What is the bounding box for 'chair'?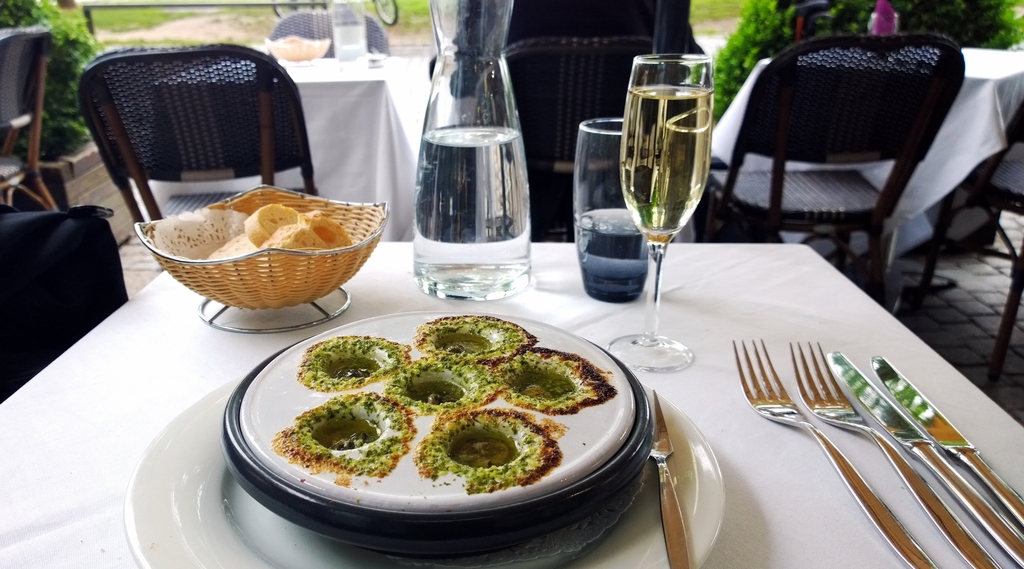
l=0, t=211, r=127, b=397.
